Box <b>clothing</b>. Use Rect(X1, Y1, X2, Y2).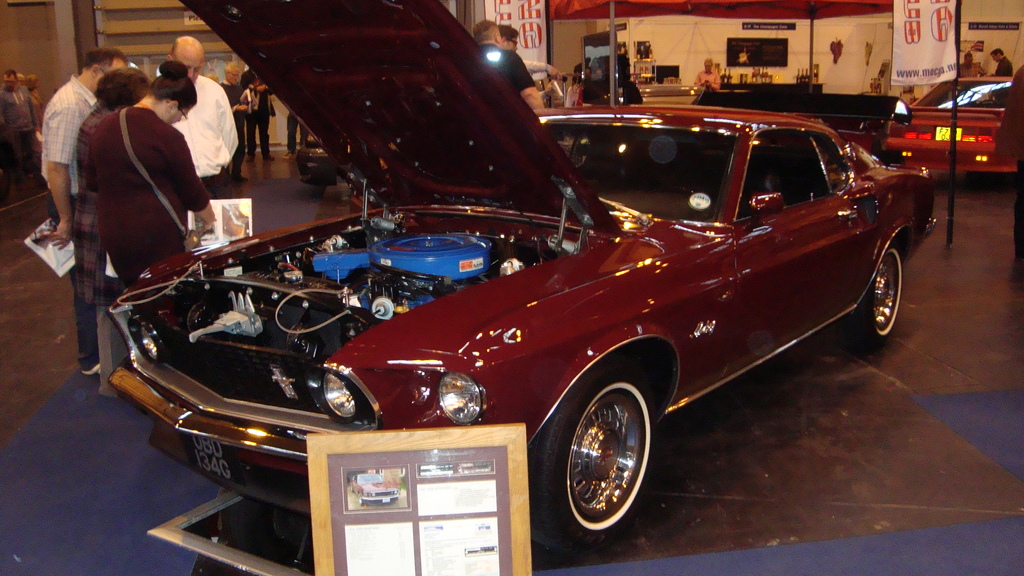
Rect(76, 106, 213, 307).
